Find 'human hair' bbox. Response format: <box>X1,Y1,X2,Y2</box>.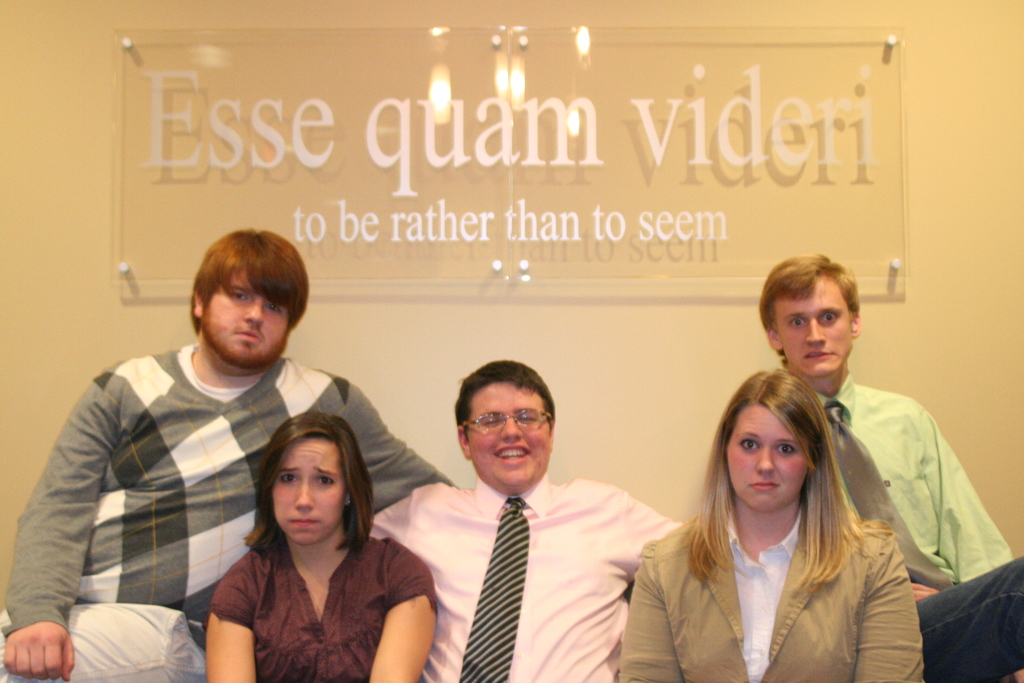
<box>244,406,376,566</box>.
